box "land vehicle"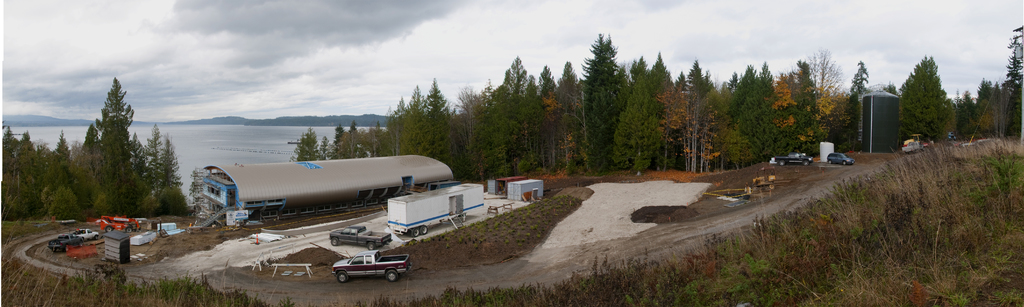
rect(386, 182, 486, 237)
